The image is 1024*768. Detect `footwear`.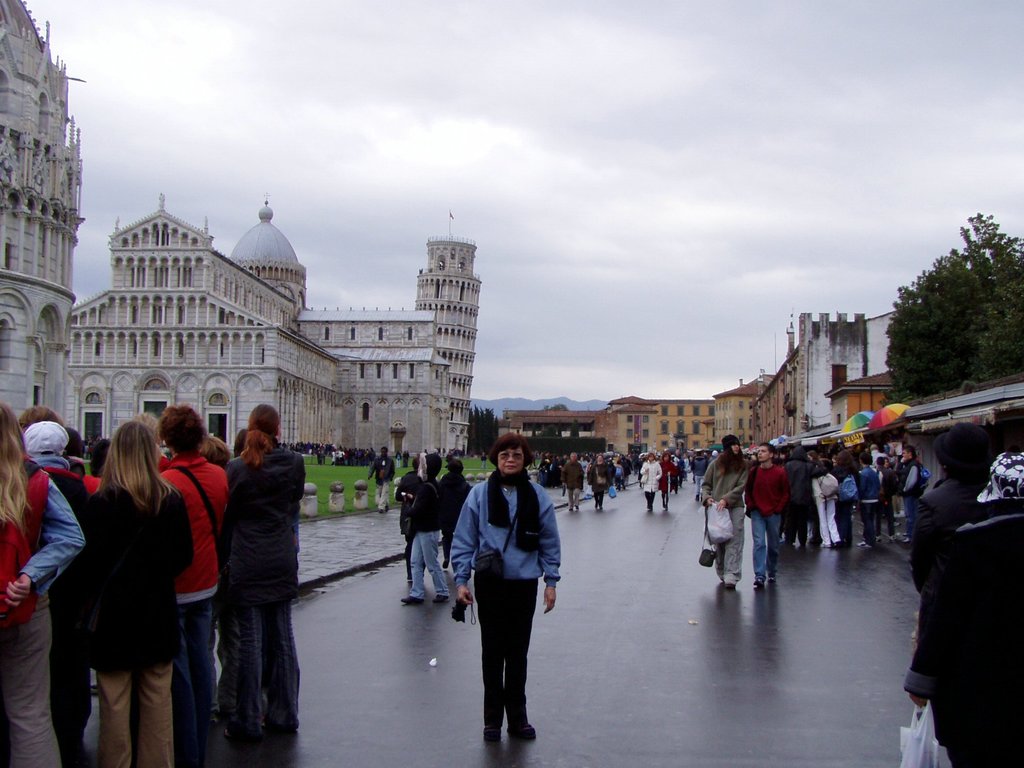
Detection: 207:710:219:729.
